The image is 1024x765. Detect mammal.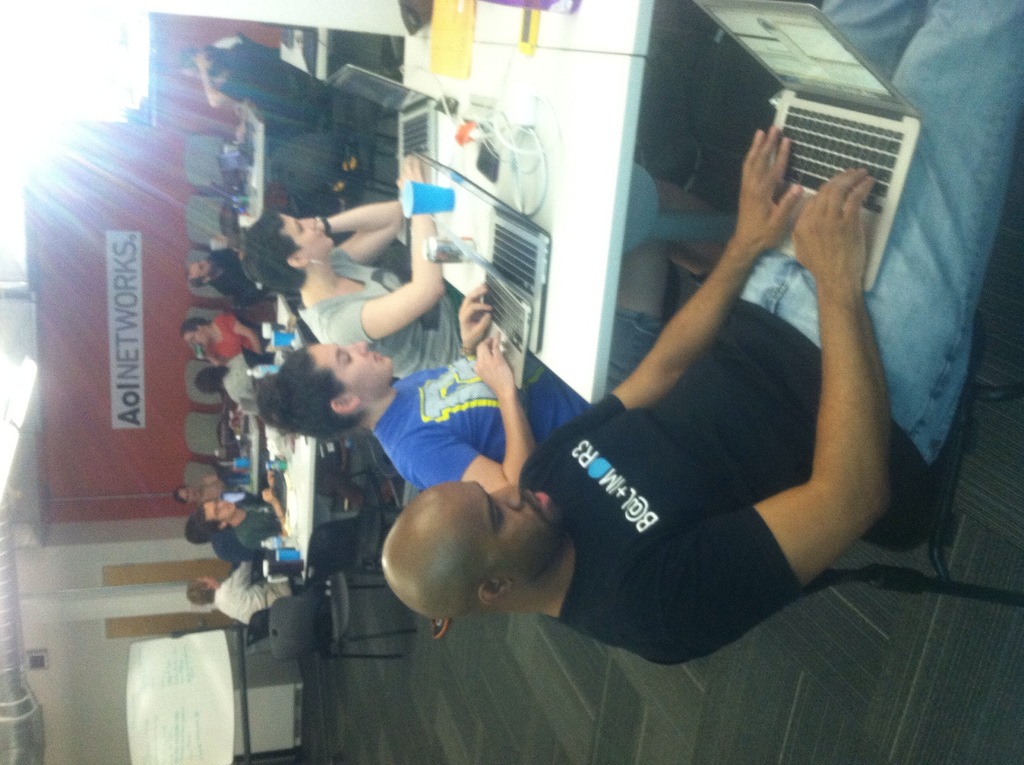
Detection: [left=185, top=311, right=256, bottom=372].
